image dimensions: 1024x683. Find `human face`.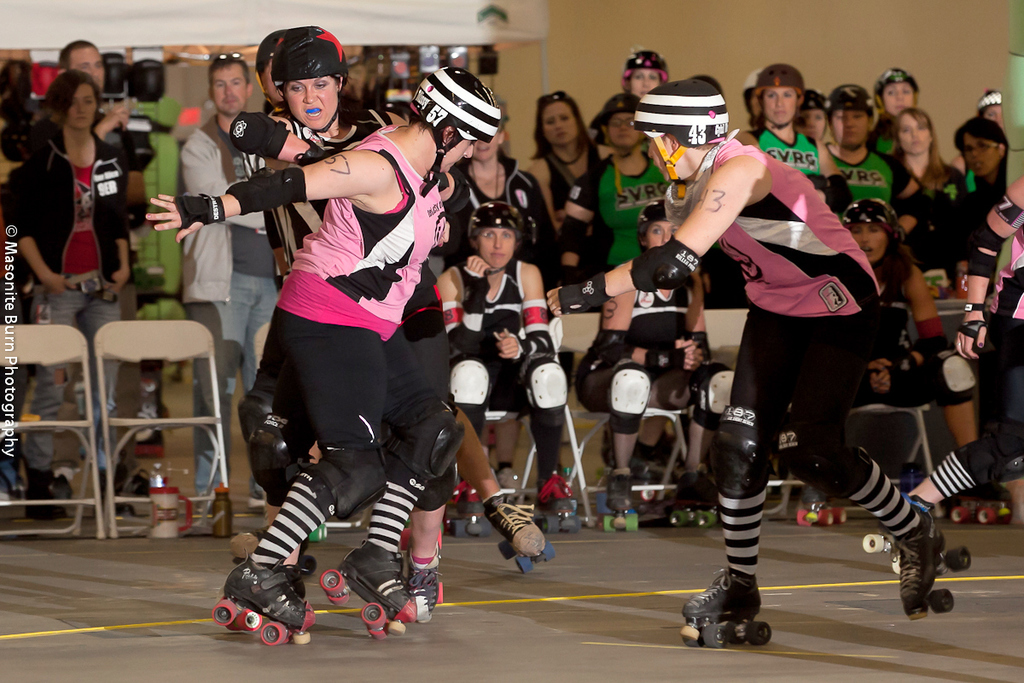
[899, 114, 933, 154].
